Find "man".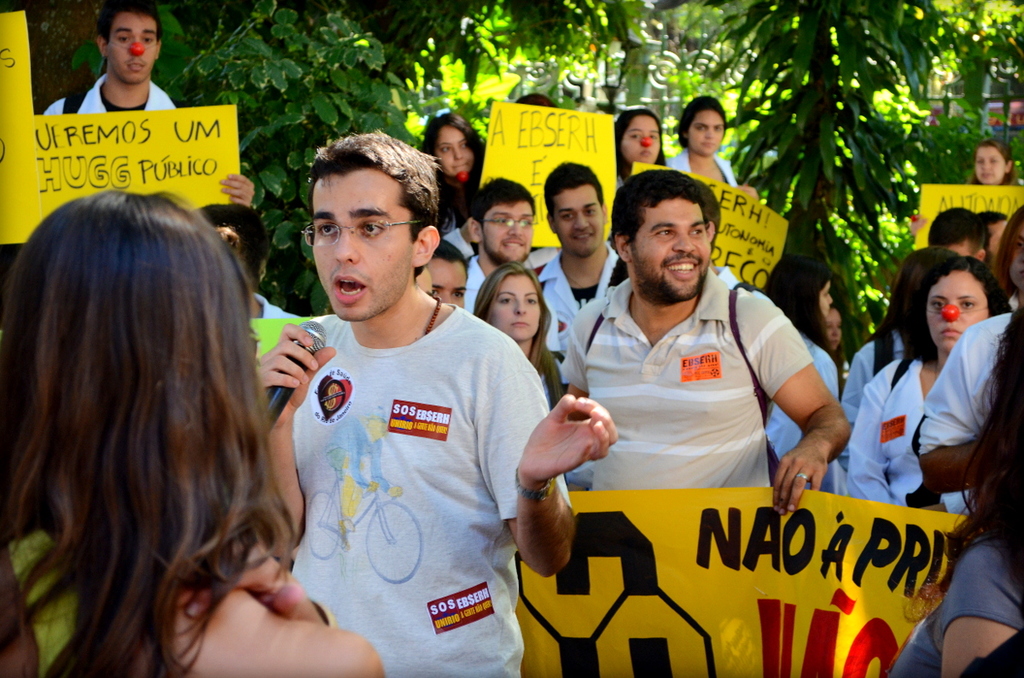
{"x1": 241, "y1": 179, "x2": 562, "y2": 656}.
